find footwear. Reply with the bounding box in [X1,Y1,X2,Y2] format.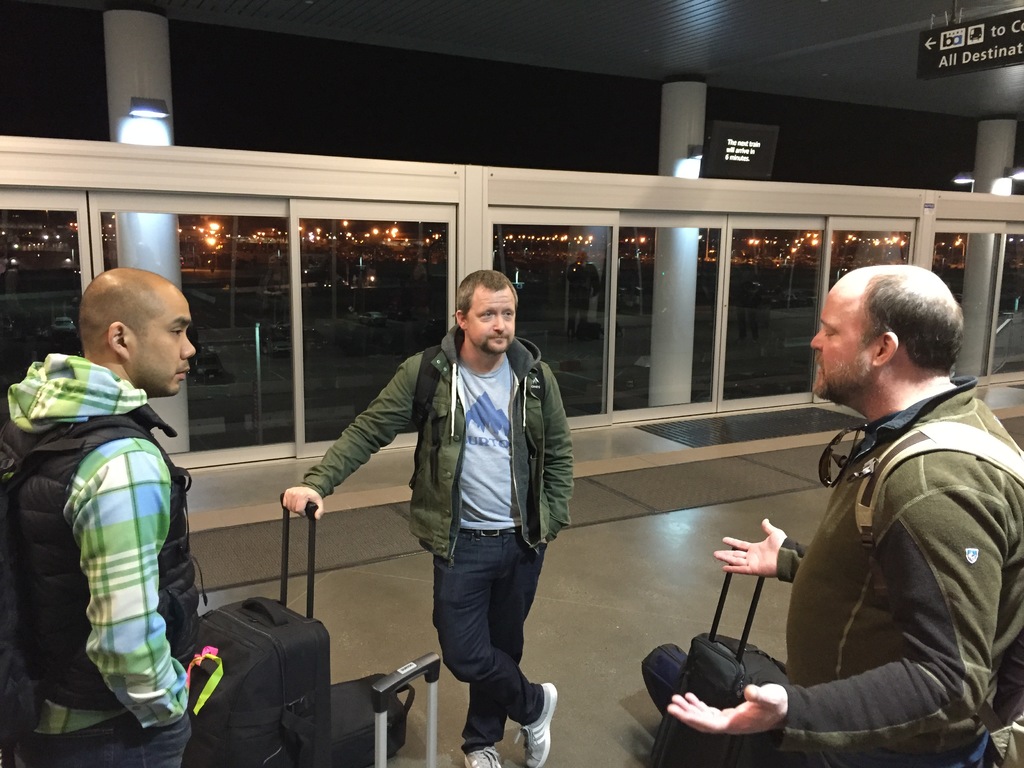
[513,678,565,767].
